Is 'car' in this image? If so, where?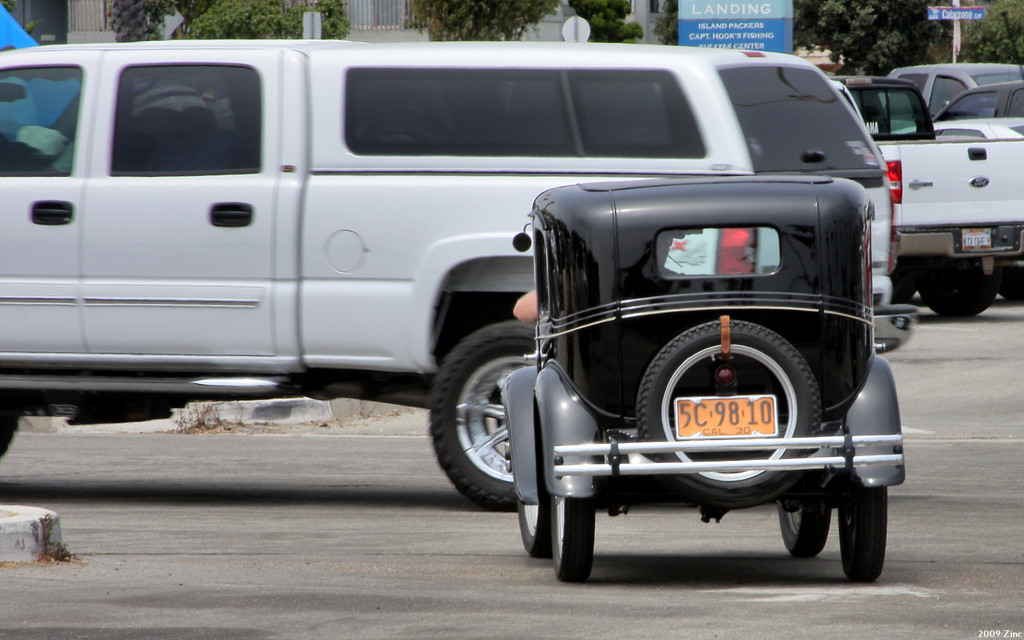
Yes, at box(501, 177, 906, 583).
